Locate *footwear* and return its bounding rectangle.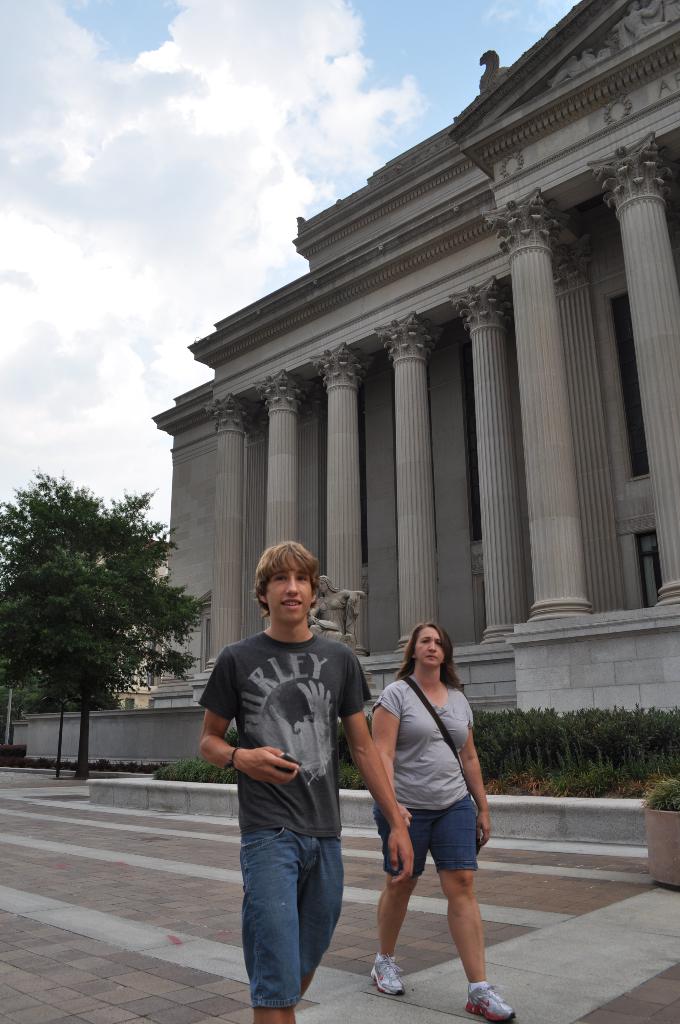
x1=464, y1=977, x2=526, y2=1023.
